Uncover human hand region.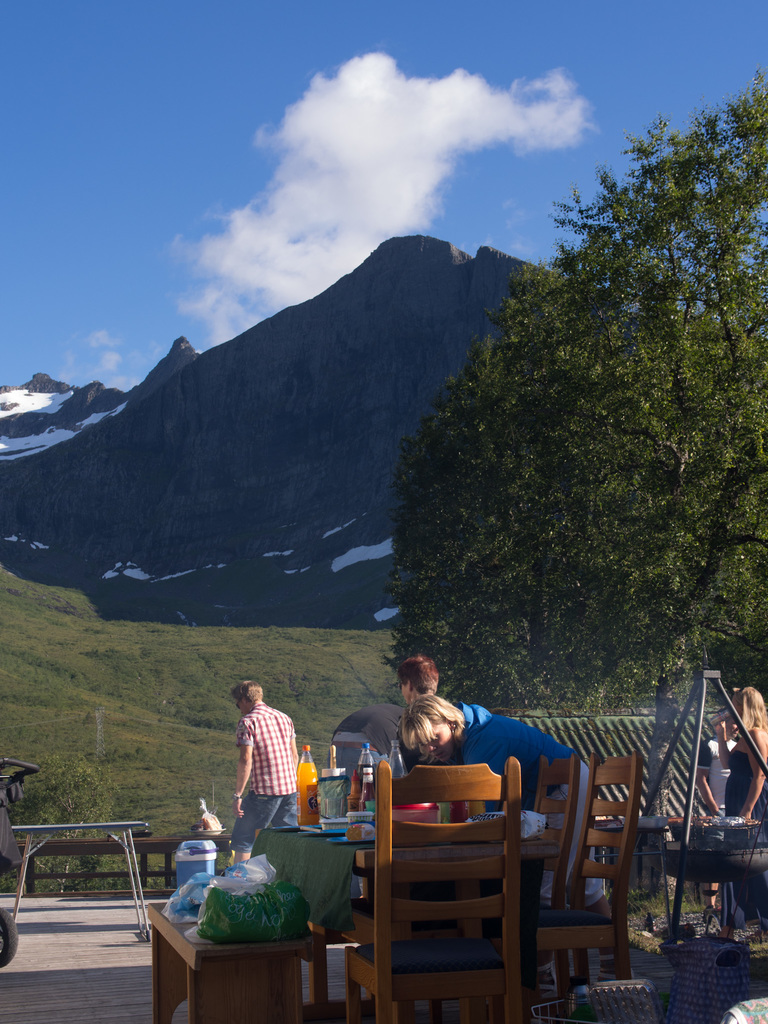
Uncovered: {"left": 232, "top": 796, "right": 243, "bottom": 820}.
